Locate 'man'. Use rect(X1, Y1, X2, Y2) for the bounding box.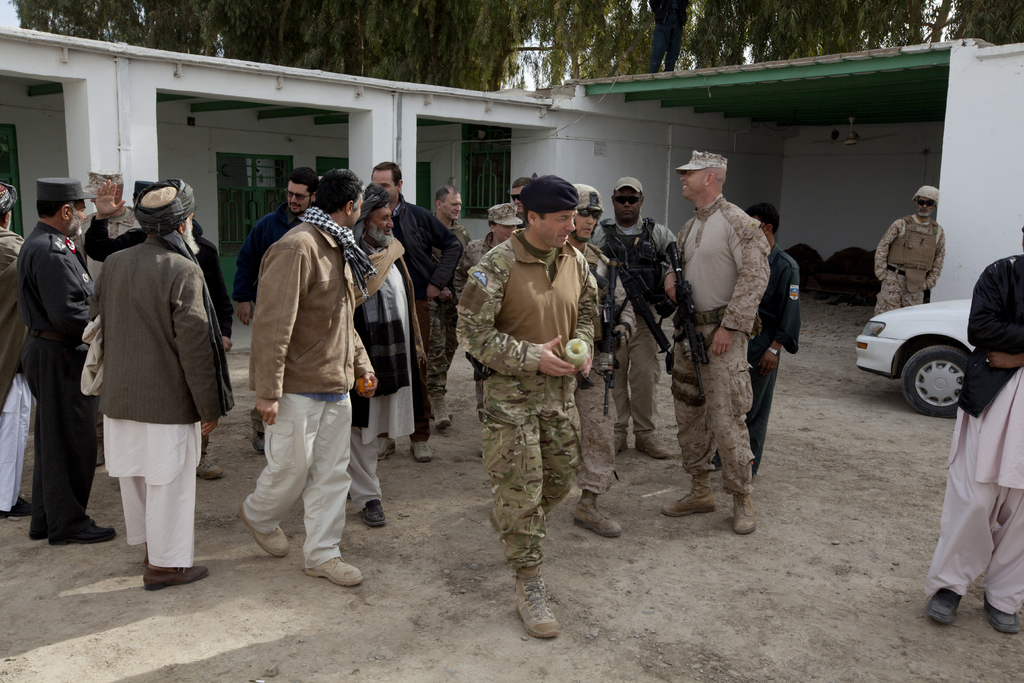
rect(68, 170, 146, 290).
